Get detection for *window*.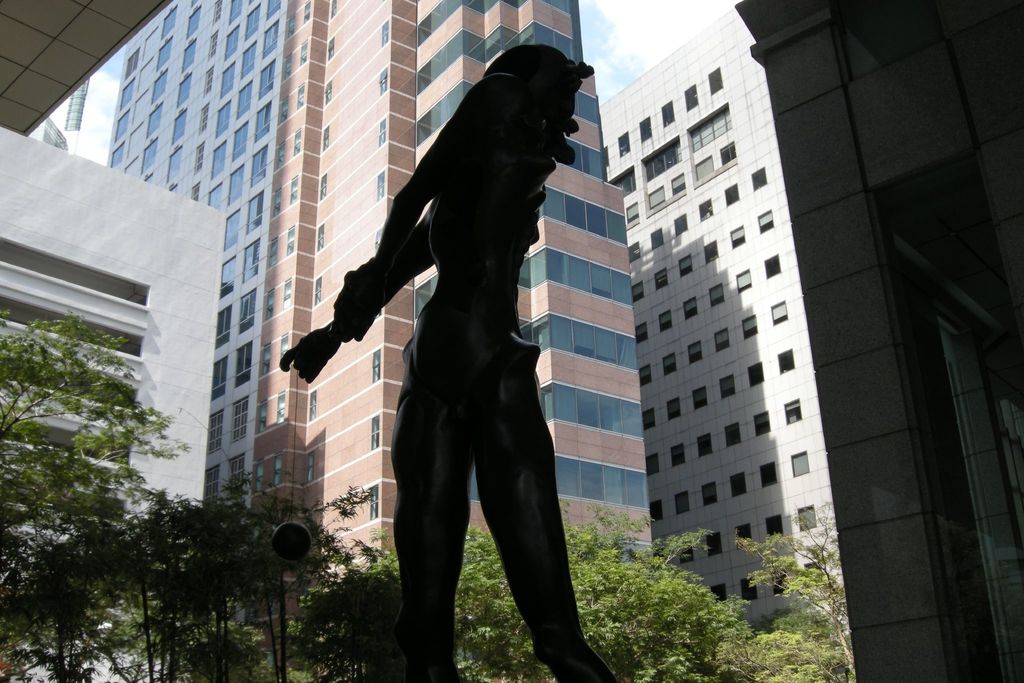
Detection: [x1=678, y1=545, x2=695, y2=563].
